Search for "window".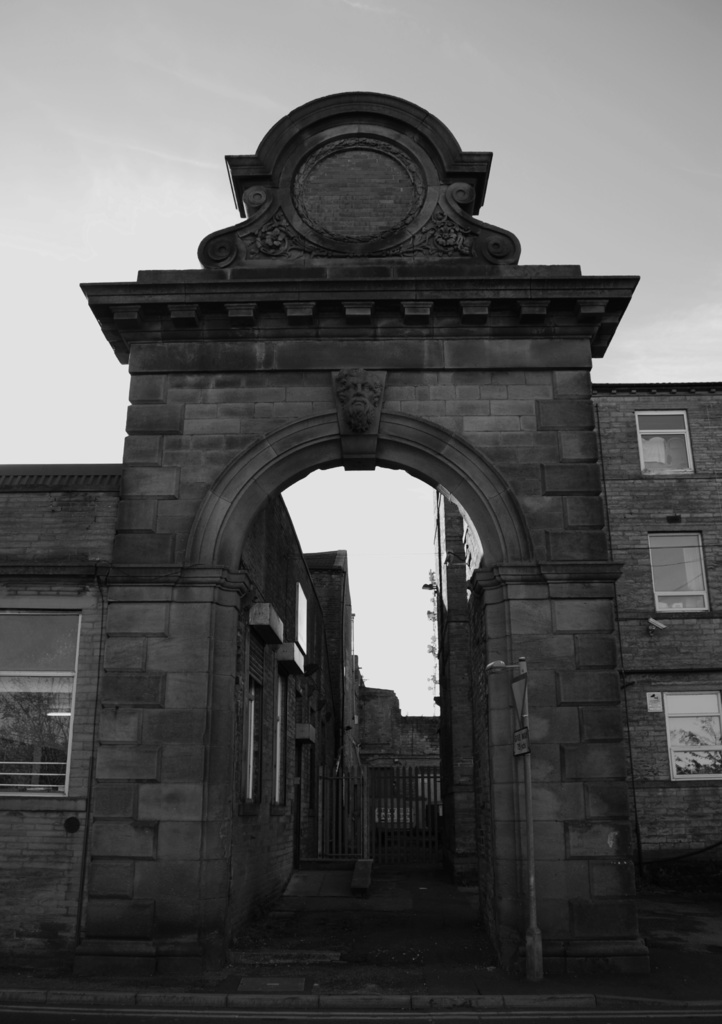
Found at {"x1": 651, "y1": 678, "x2": 721, "y2": 790}.
